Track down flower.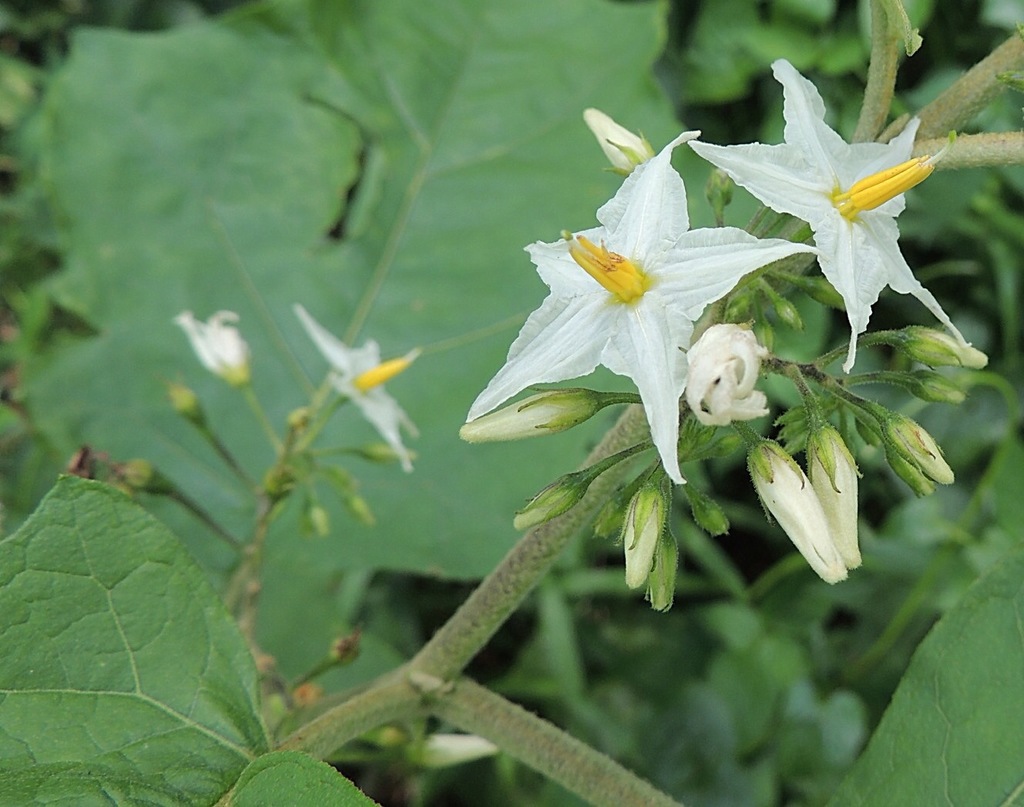
Tracked to x1=683, y1=319, x2=767, y2=431.
